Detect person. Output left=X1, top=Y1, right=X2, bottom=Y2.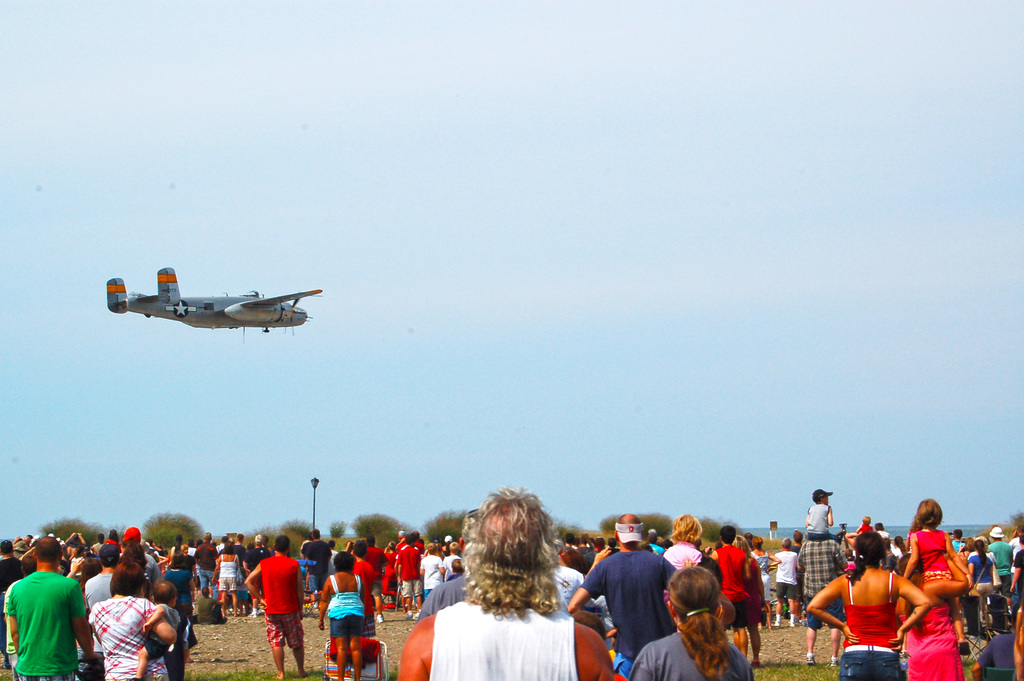
left=901, top=557, right=971, bottom=680.
